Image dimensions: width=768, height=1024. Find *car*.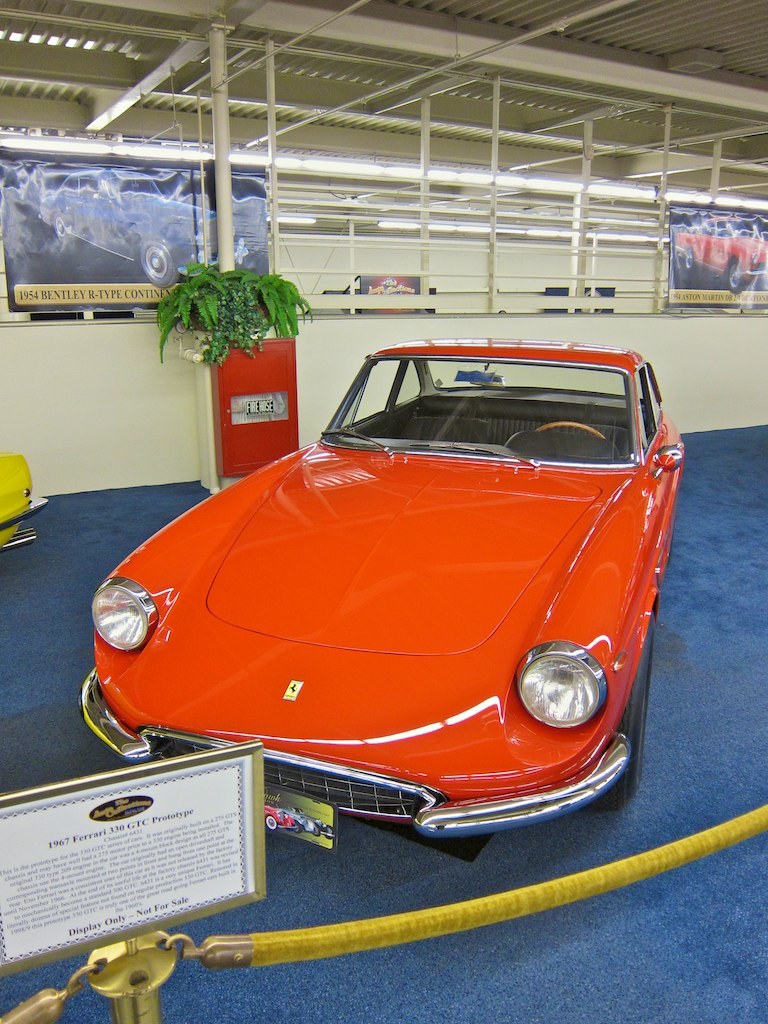
left=0, top=449, right=47, bottom=551.
